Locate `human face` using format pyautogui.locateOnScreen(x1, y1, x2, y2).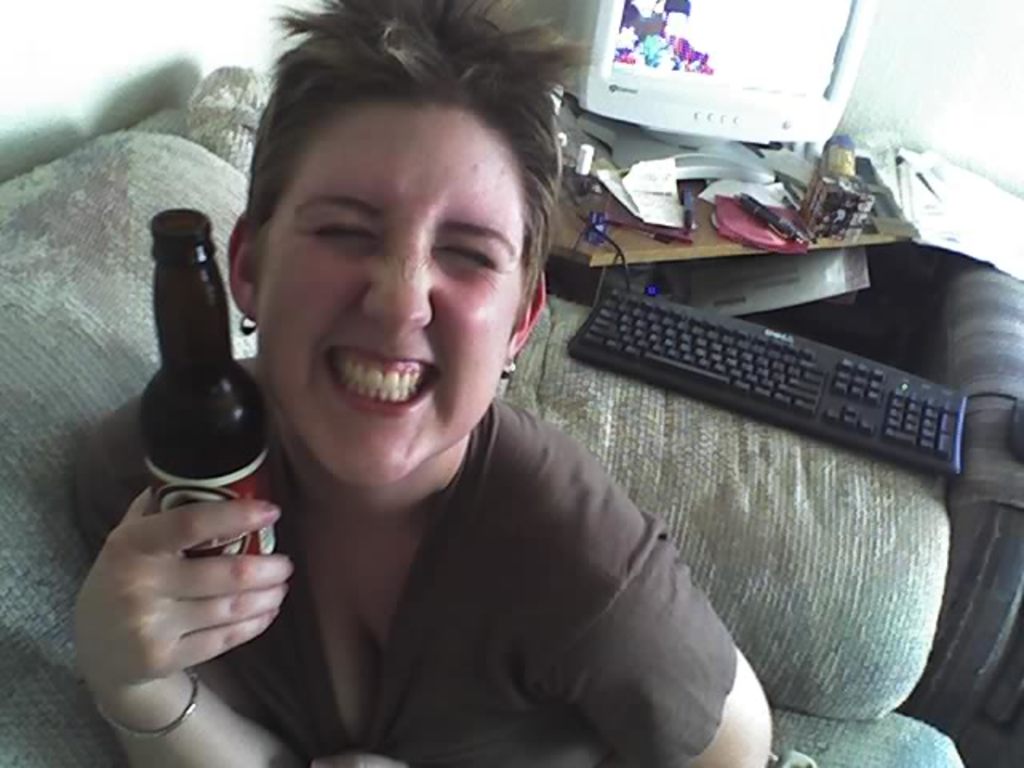
pyautogui.locateOnScreen(254, 96, 525, 486).
